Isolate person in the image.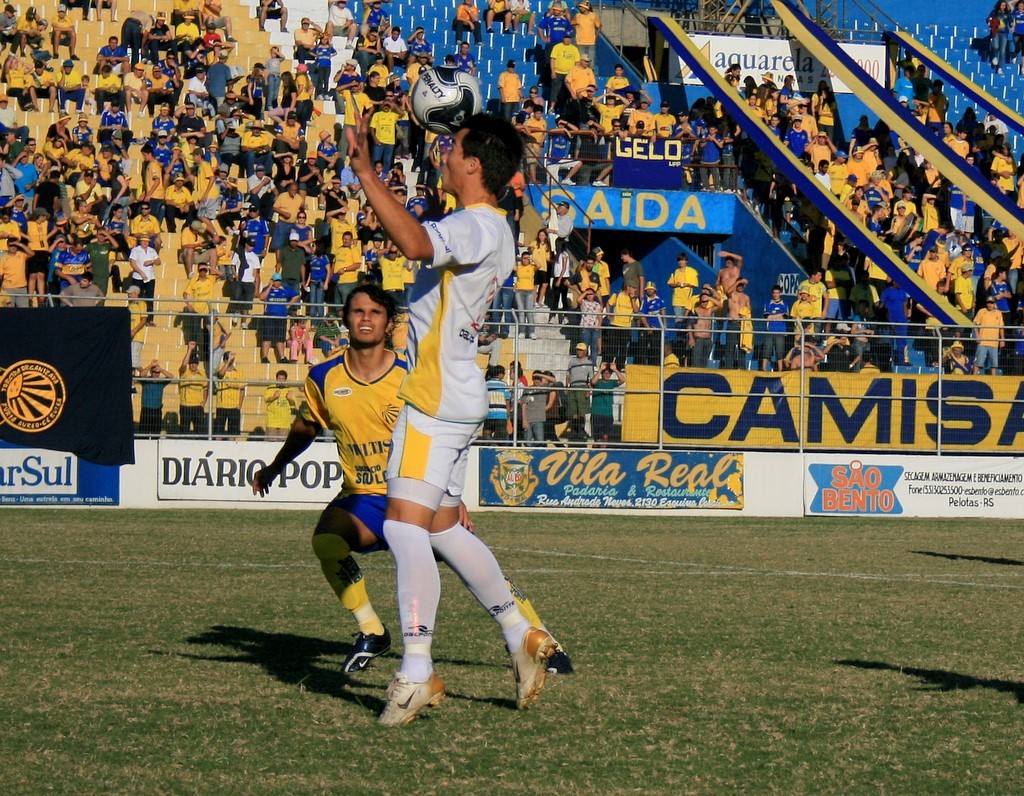
Isolated region: [x1=791, y1=284, x2=819, y2=324].
